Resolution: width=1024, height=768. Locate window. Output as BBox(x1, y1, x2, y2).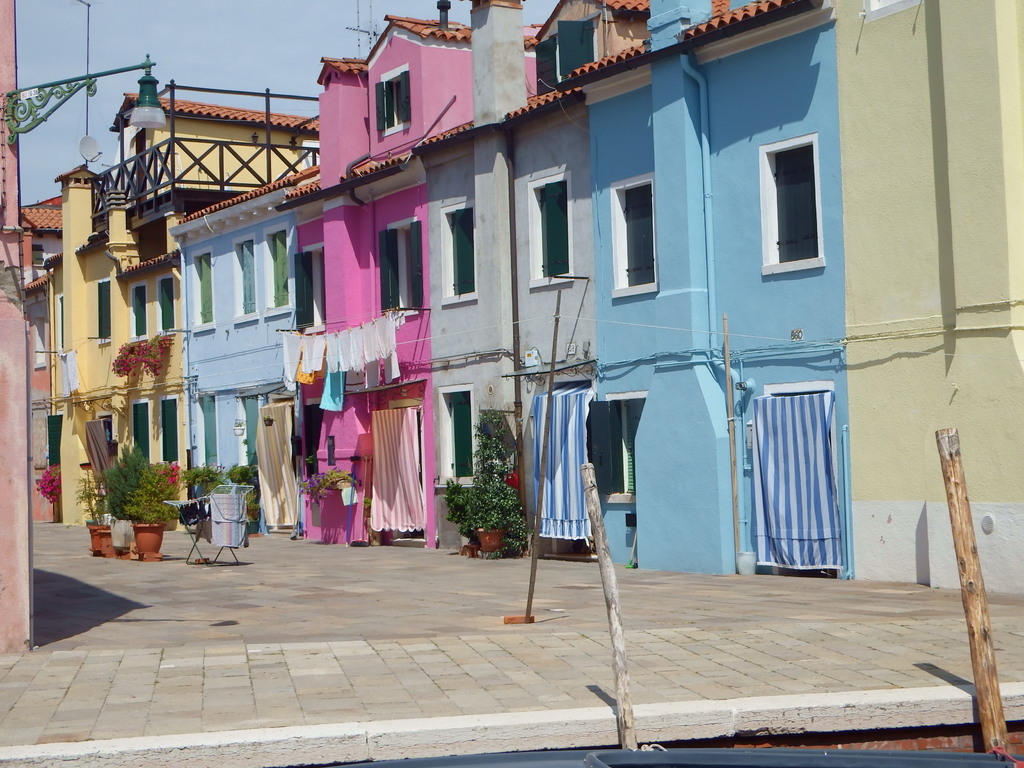
BBox(529, 170, 575, 289).
